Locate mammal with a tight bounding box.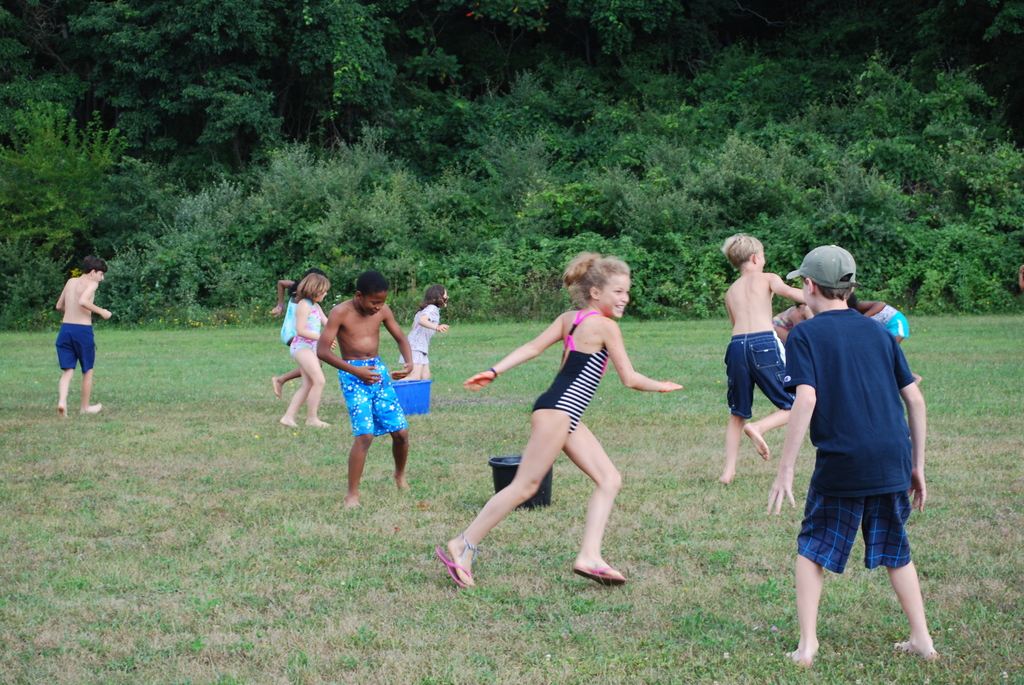
396, 281, 450, 384.
